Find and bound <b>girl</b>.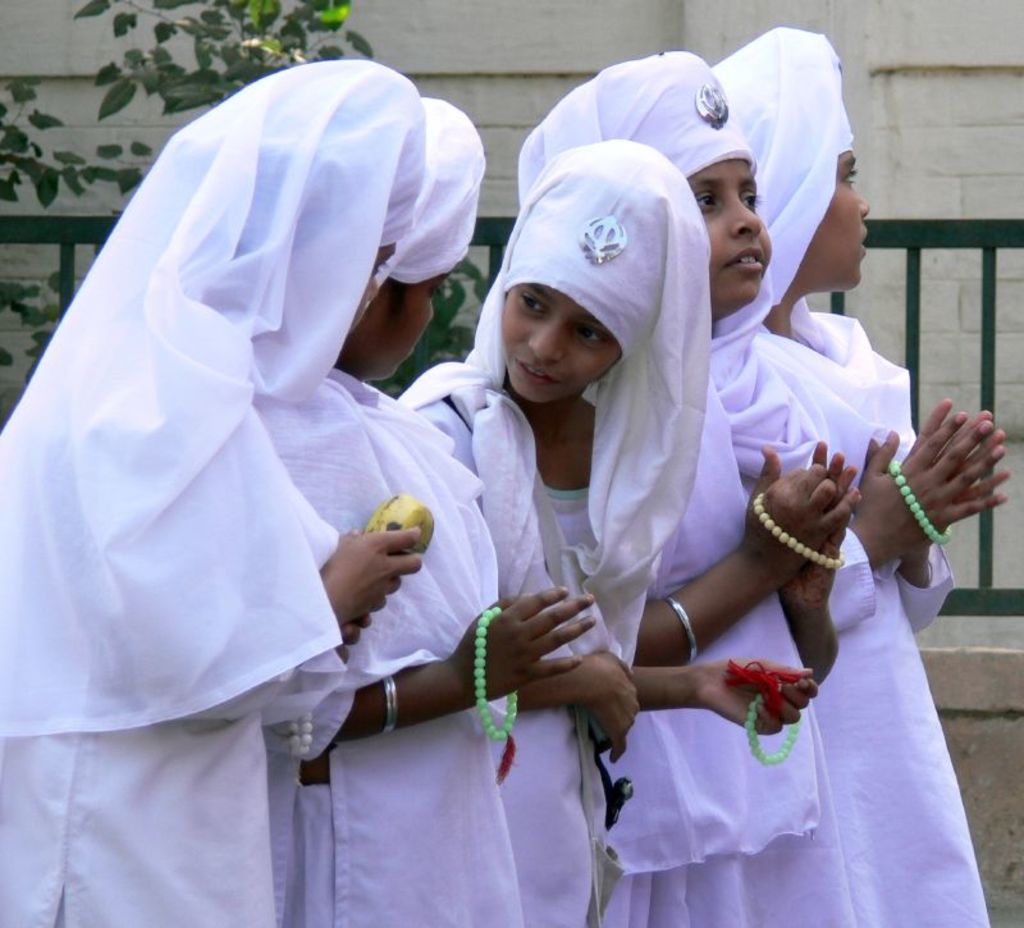
Bound: (x1=0, y1=61, x2=433, y2=927).
